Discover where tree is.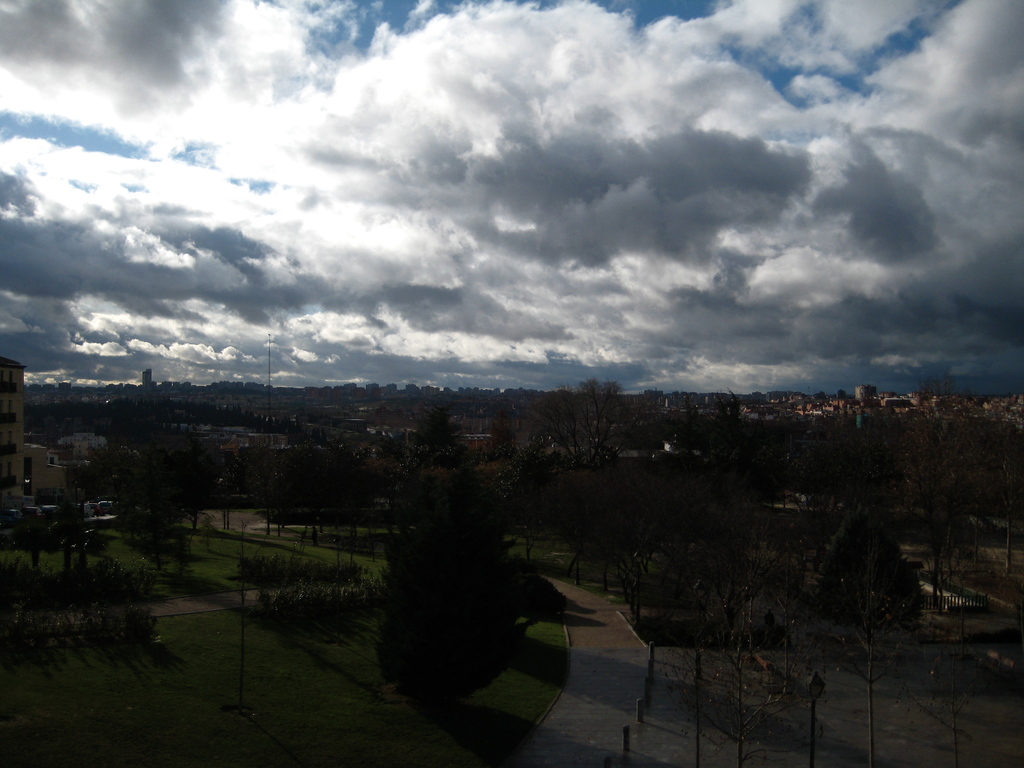
Discovered at 228, 457, 286, 545.
